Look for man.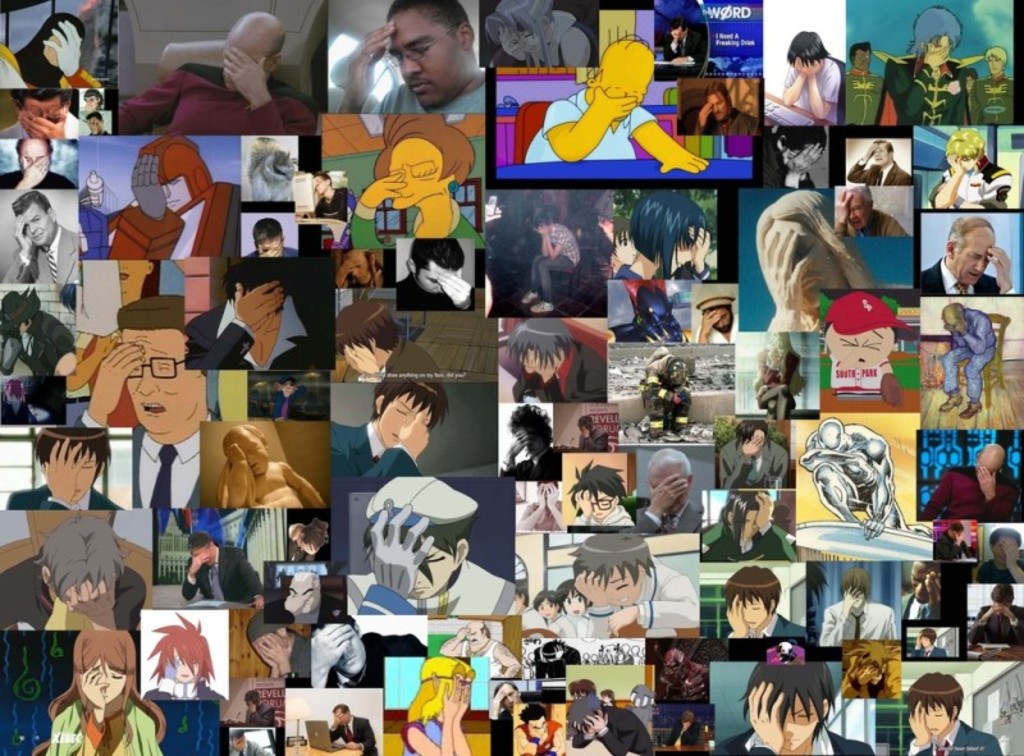
Found: <box>934,527,975,555</box>.
